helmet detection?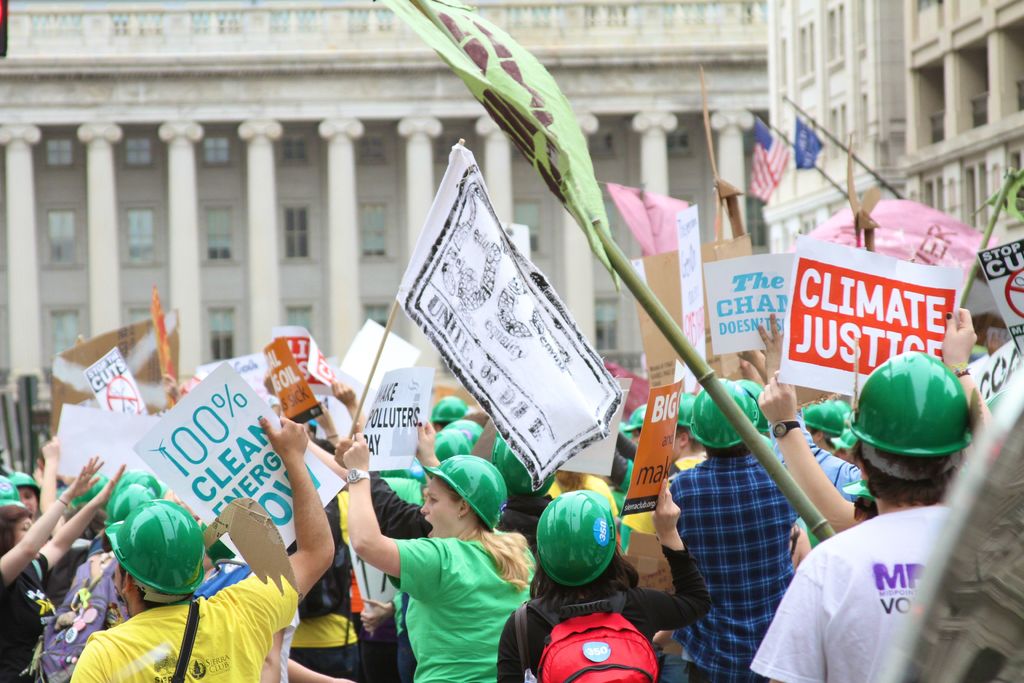
bbox=[857, 355, 977, 491]
